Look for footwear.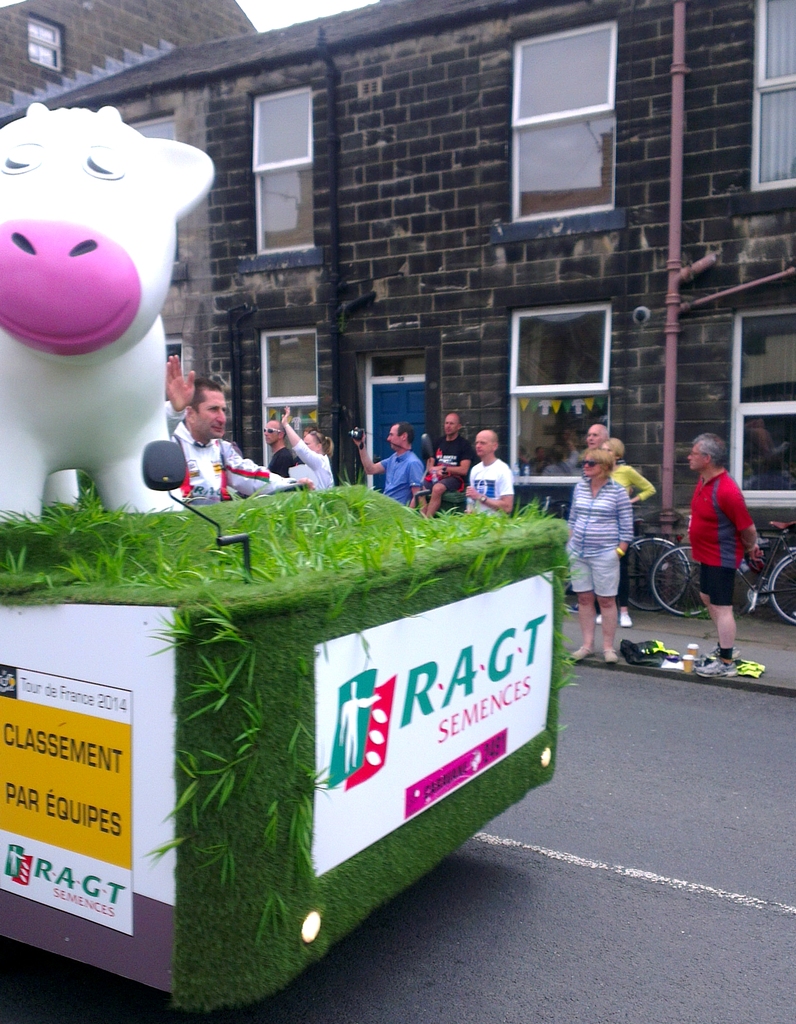
Found: crop(571, 645, 587, 660).
